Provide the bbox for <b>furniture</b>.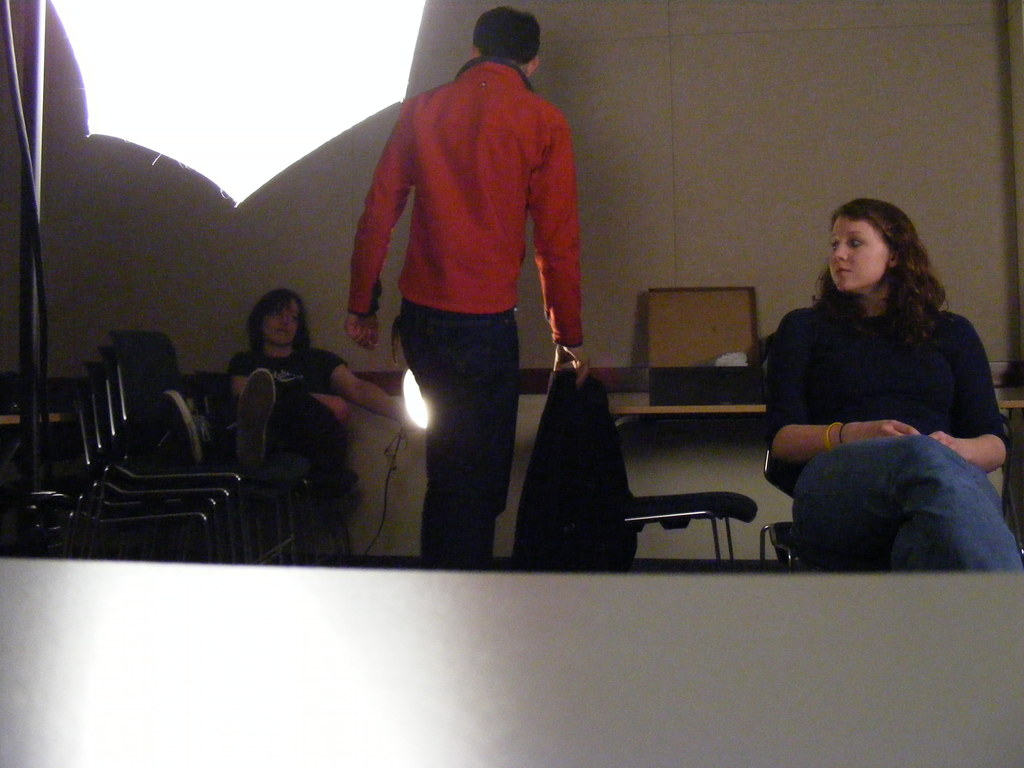
<bbox>547, 363, 759, 575</bbox>.
